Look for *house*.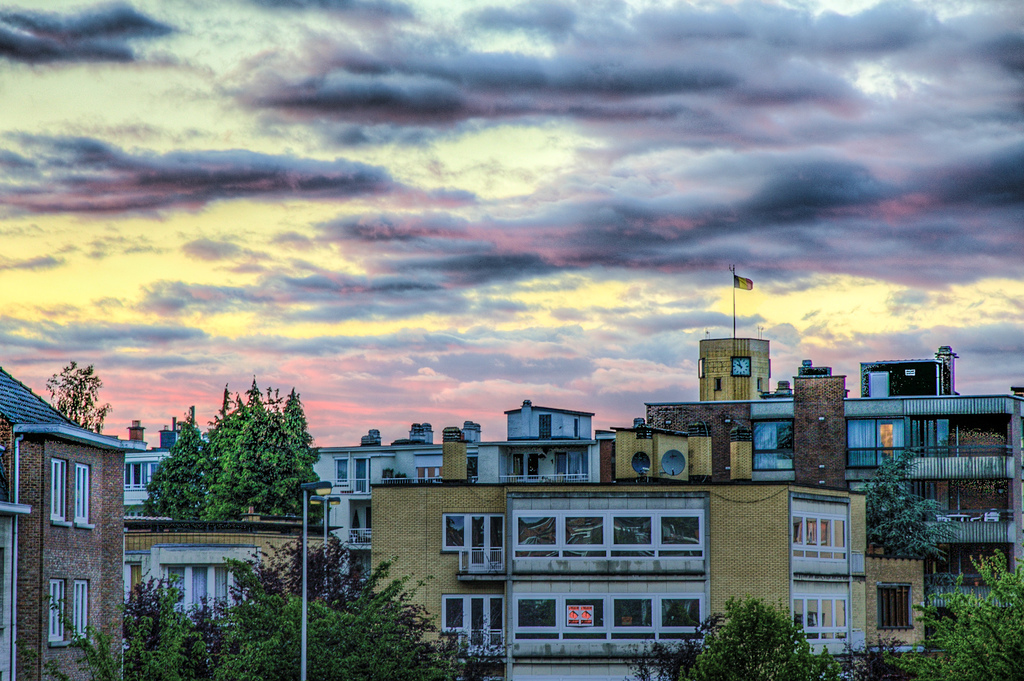
Found: crop(497, 398, 603, 485).
